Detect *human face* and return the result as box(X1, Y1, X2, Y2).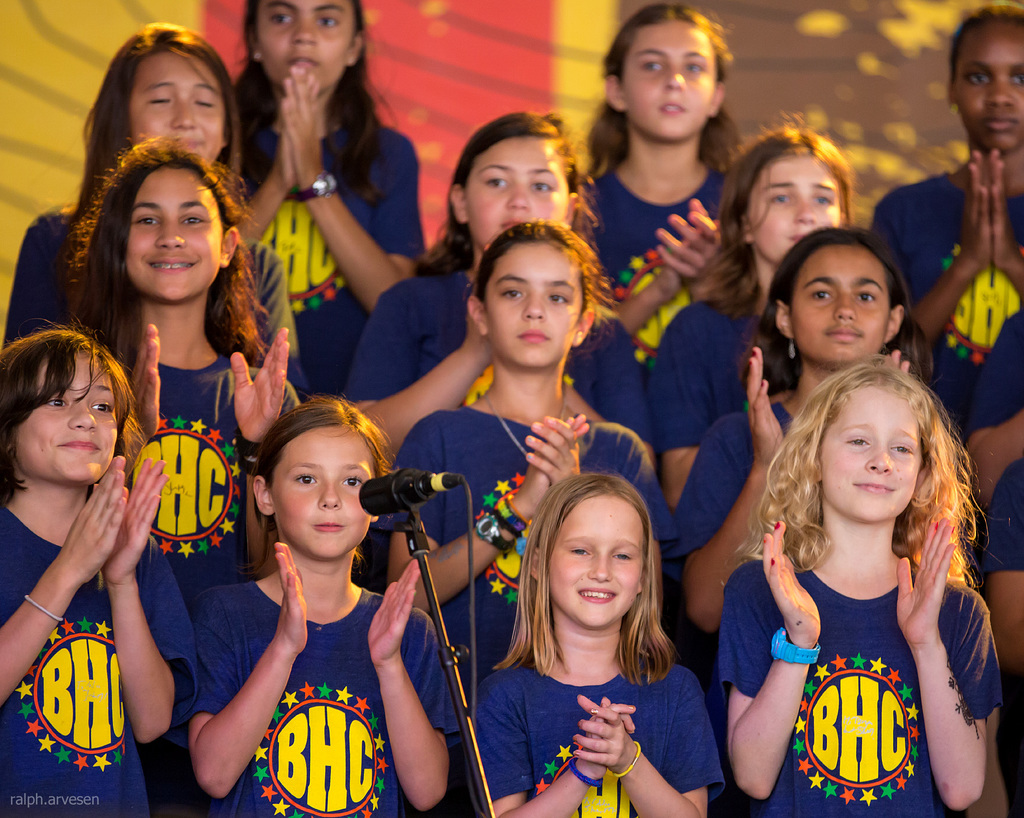
box(957, 24, 1023, 161).
